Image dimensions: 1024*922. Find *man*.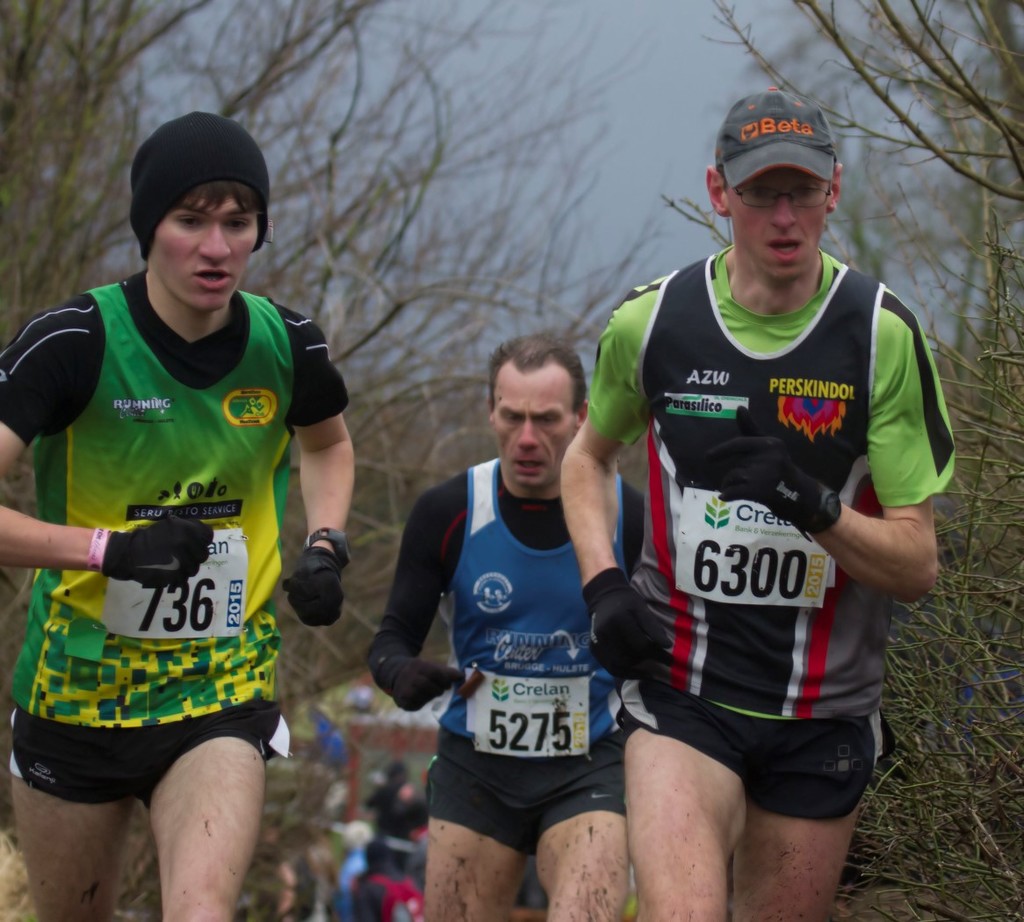
left=0, top=109, right=354, bottom=921.
